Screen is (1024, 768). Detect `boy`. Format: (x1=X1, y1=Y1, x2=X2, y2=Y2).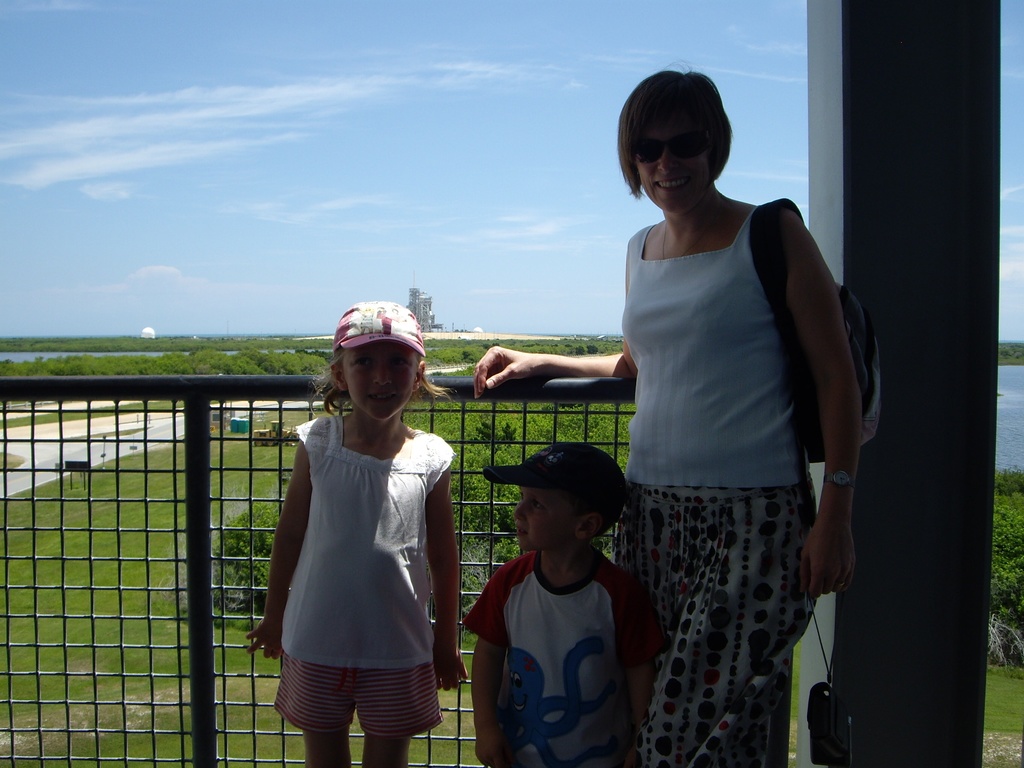
(x1=445, y1=447, x2=664, y2=760).
